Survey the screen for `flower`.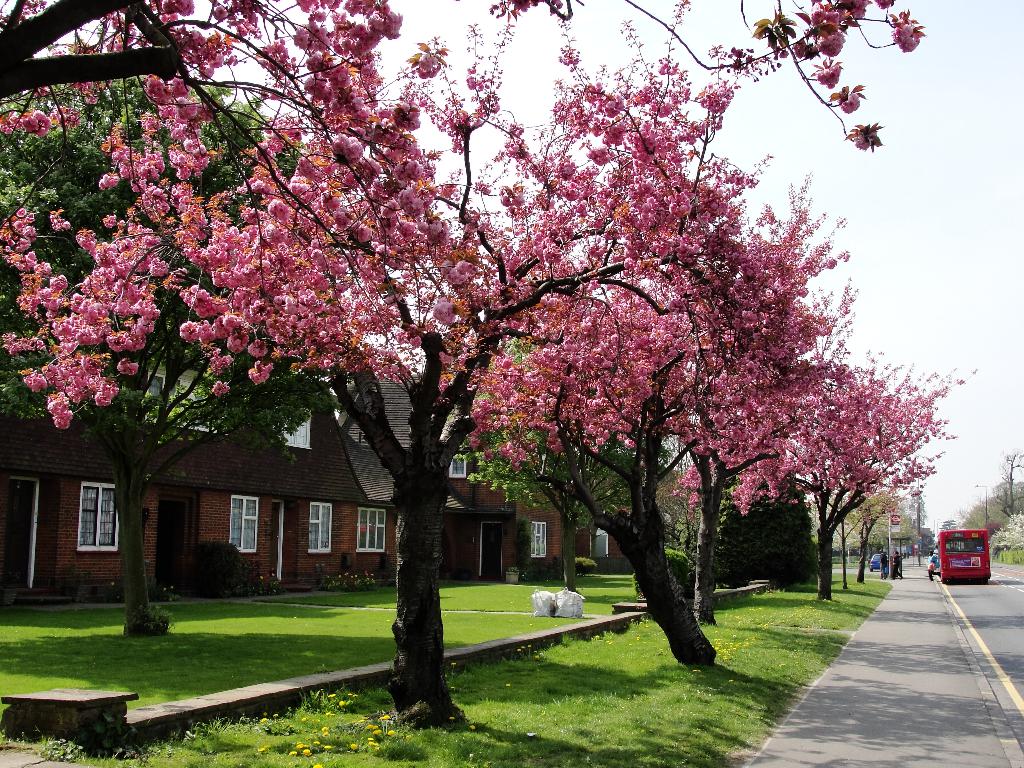
Survey found: l=296, t=685, r=397, b=761.
